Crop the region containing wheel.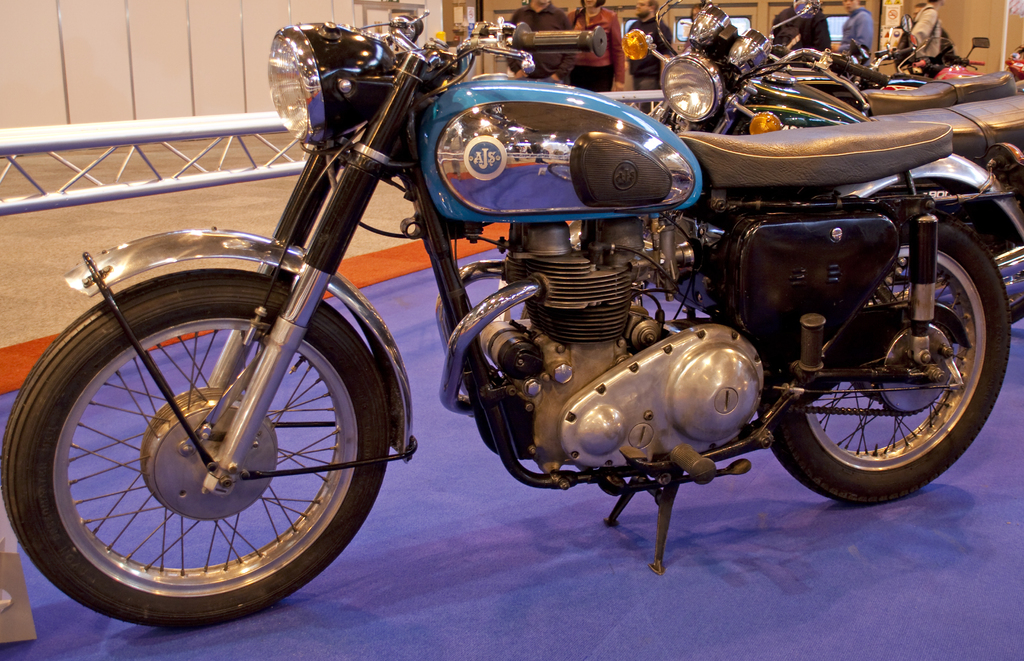
Crop region: [left=874, top=184, right=1023, bottom=296].
